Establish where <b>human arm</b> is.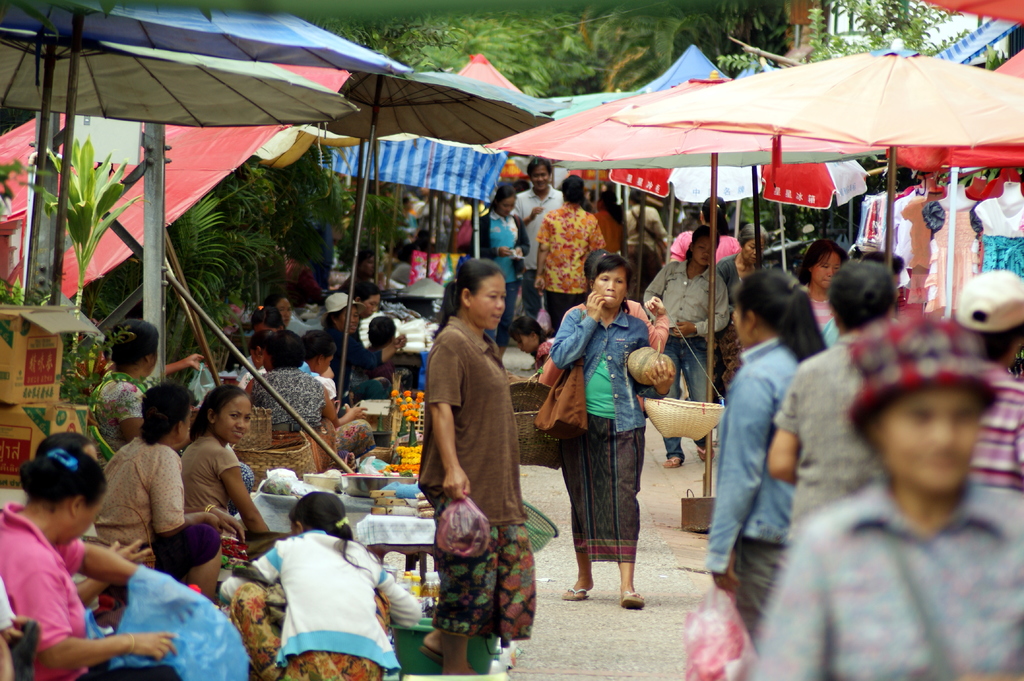
Established at locate(762, 369, 796, 488).
